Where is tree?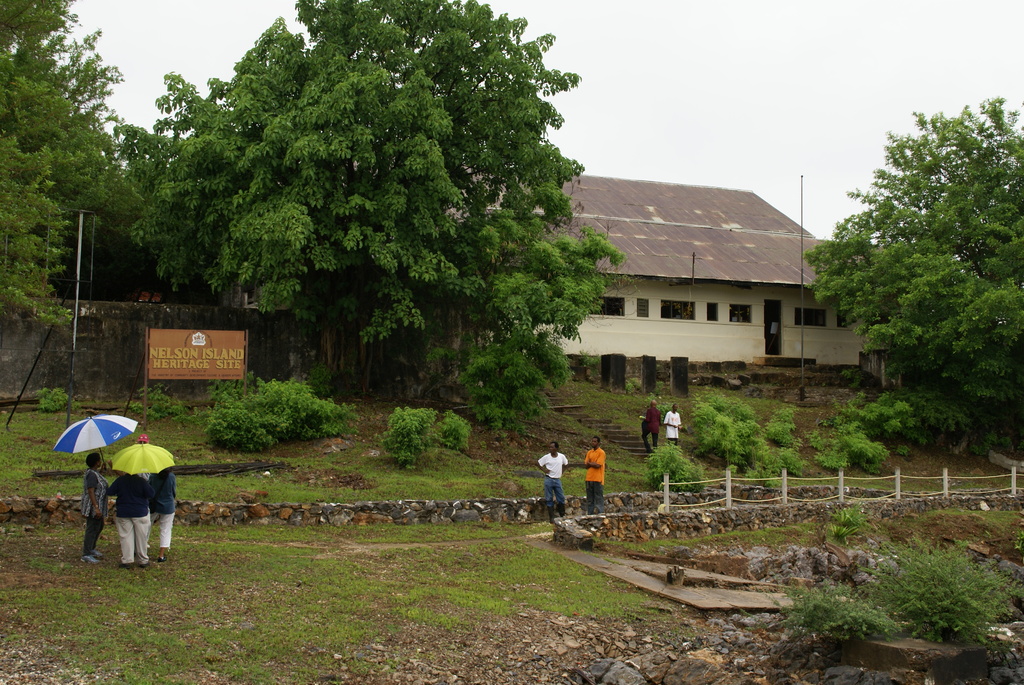
locate(832, 84, 1012, 474).
